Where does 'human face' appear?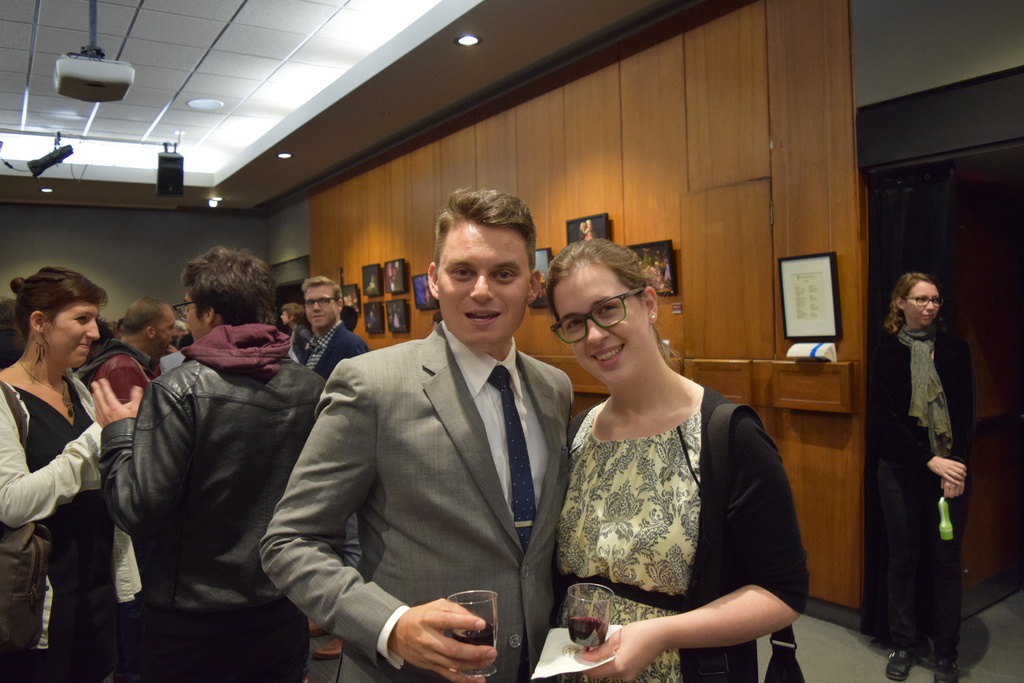
Appears at <box>305,281,340,329</box>.
